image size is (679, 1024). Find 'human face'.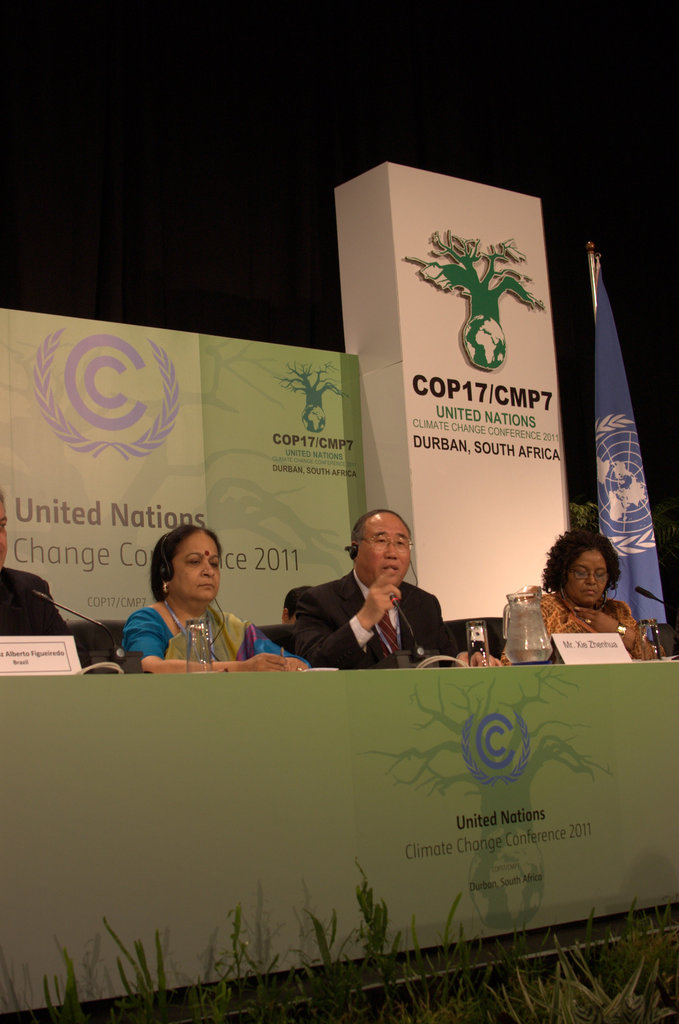
<box>171,531,220,607</box>.
